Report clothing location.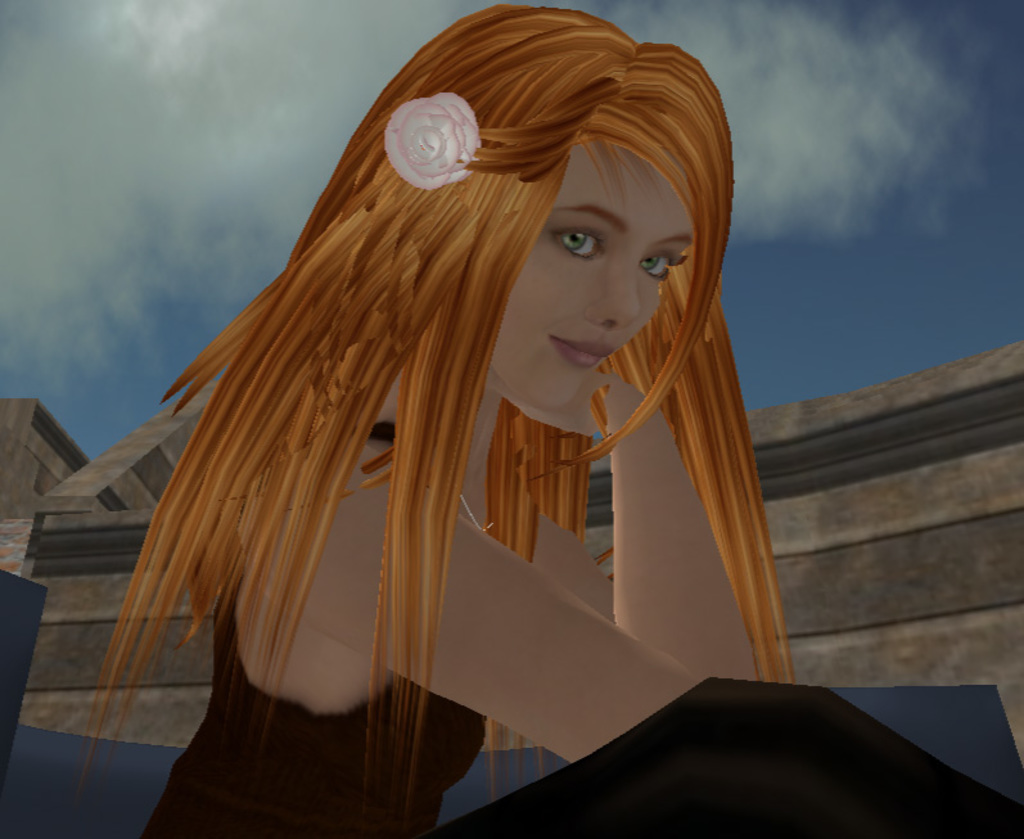
Report: region(137, 402, 488, 838).
